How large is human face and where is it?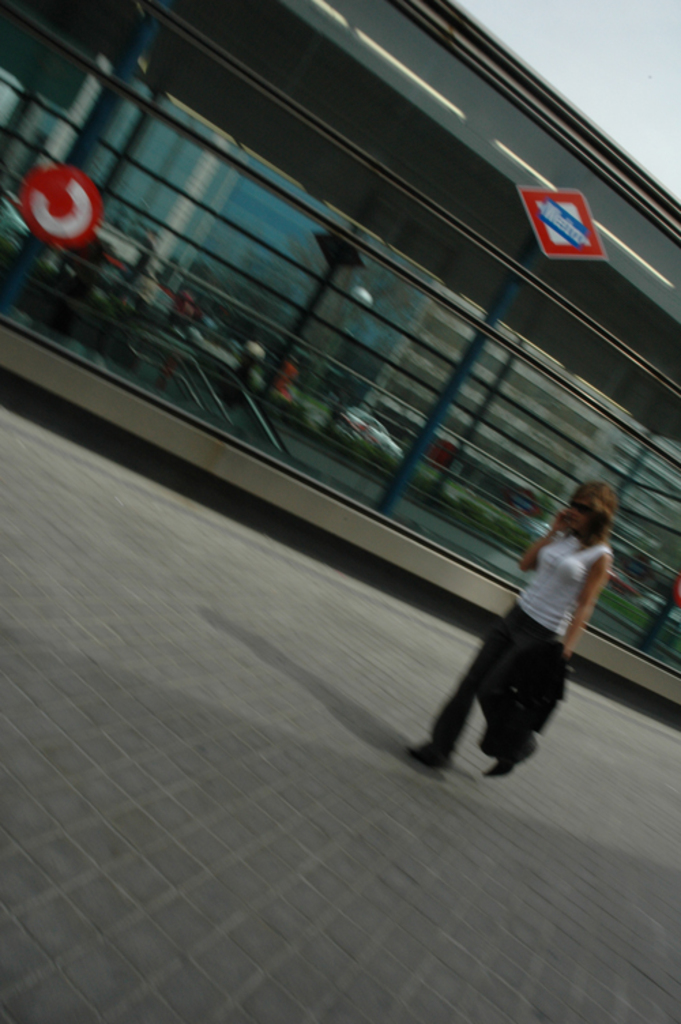
Bounding box: 567 497 583 532.
